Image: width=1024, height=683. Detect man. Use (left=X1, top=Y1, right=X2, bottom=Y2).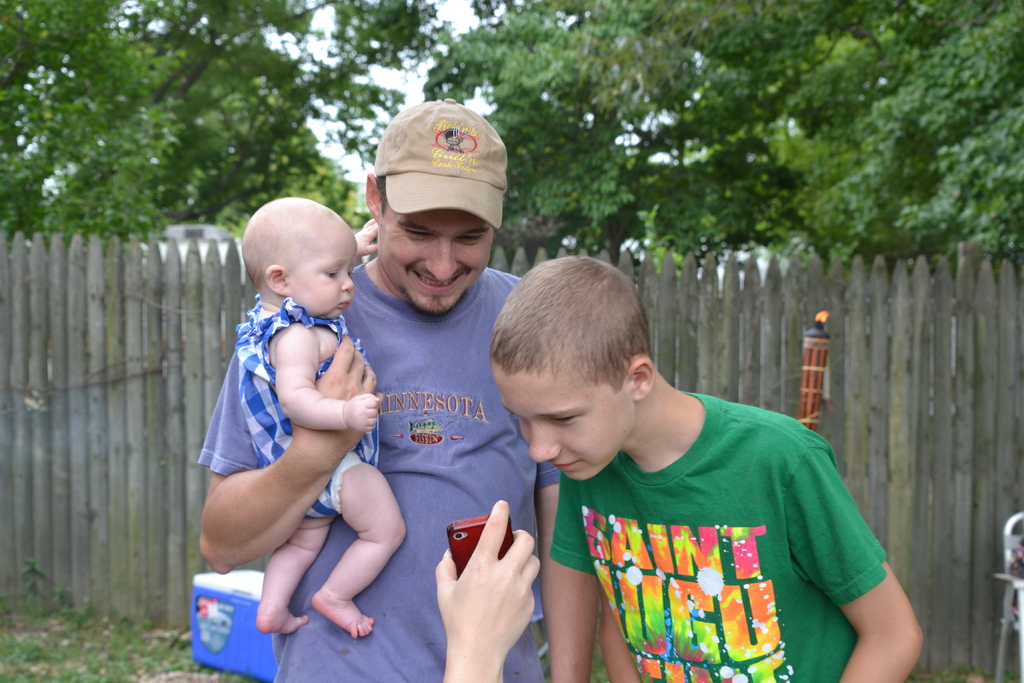
(left=489, top=315, right=922, bottom=674).
